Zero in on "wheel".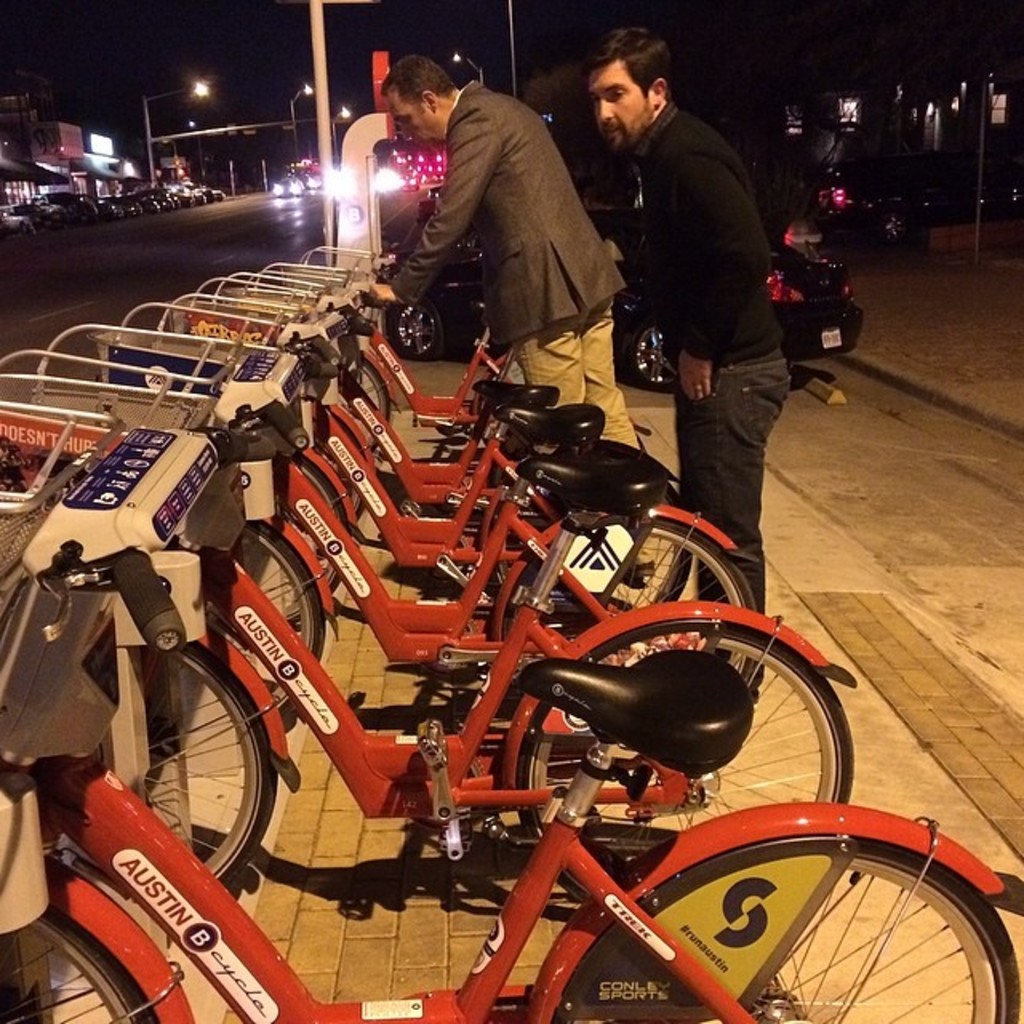
Zeroed in: bbox=[280, 453, 357, 627].
